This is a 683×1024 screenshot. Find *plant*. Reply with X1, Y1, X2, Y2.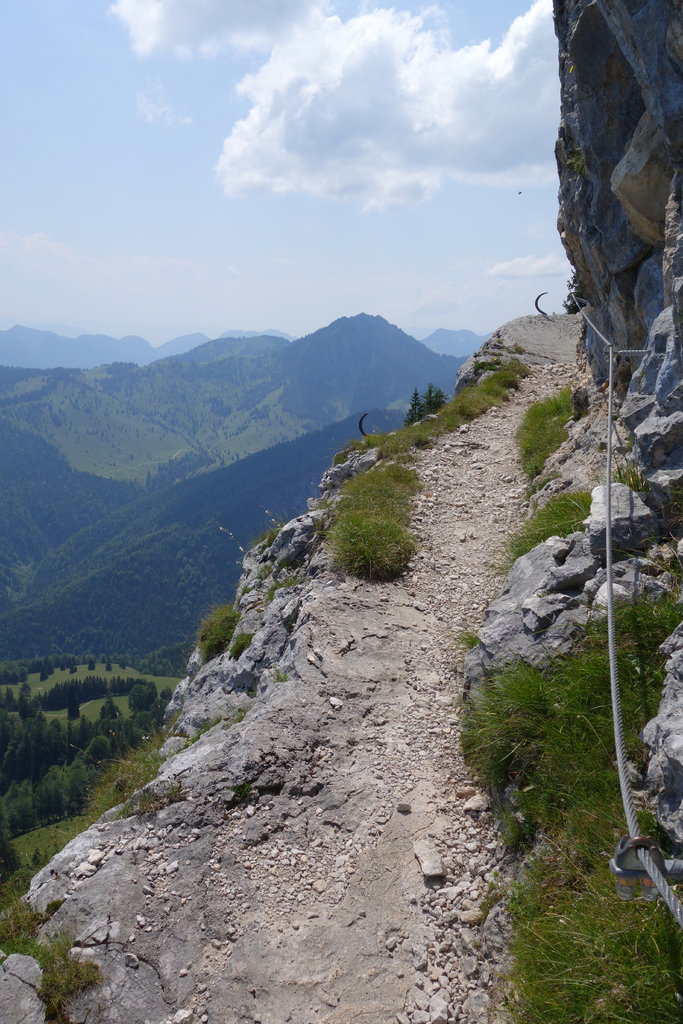
606, 449, 648, 491.
